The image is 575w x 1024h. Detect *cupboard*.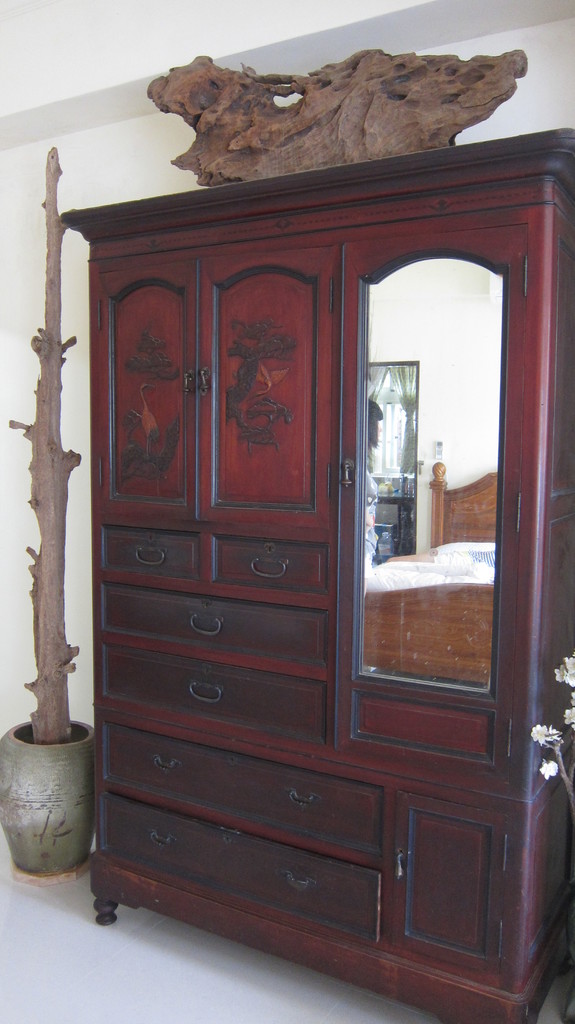
Detection: bbox(51, 116, 574, 1023).
